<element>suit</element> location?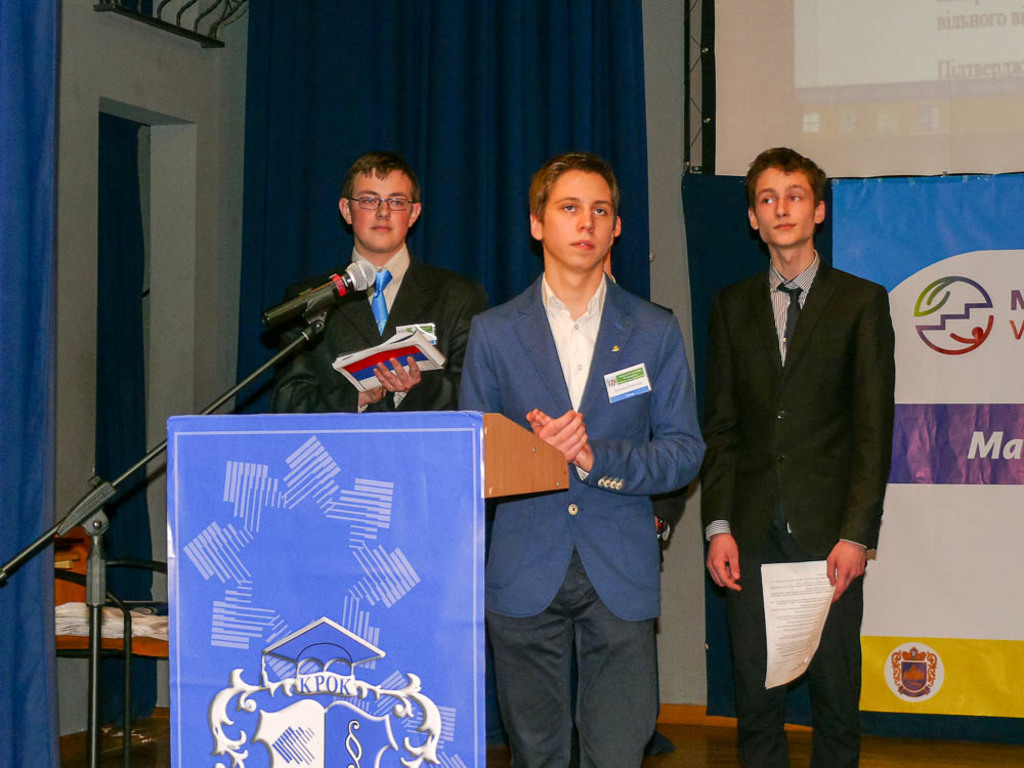
<bbox>693, 251, 894, 767</bbox>
